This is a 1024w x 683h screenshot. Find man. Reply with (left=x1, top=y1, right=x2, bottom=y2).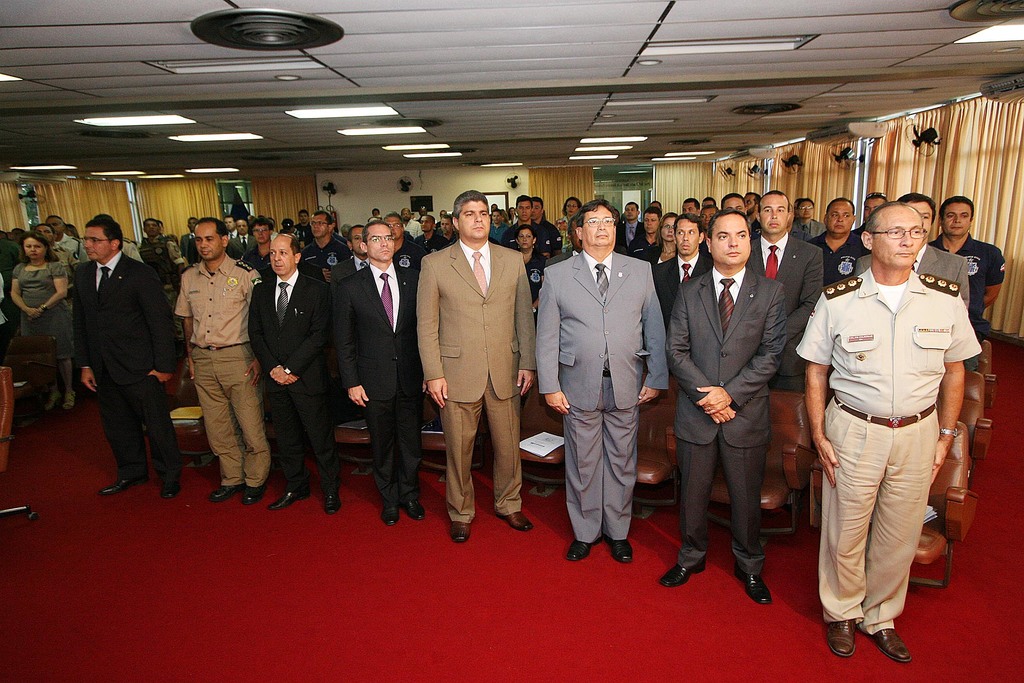
(left=614, top=201, right=644, bottom=250).
